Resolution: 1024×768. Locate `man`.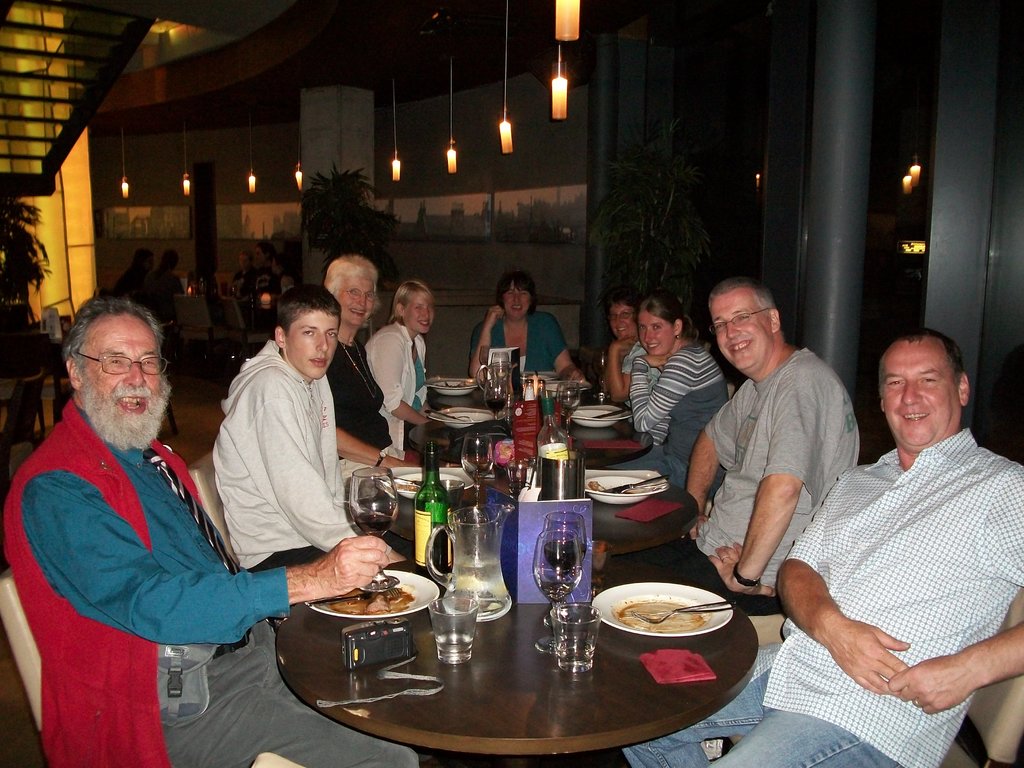
l=0, t=299, r=424, b=767.
